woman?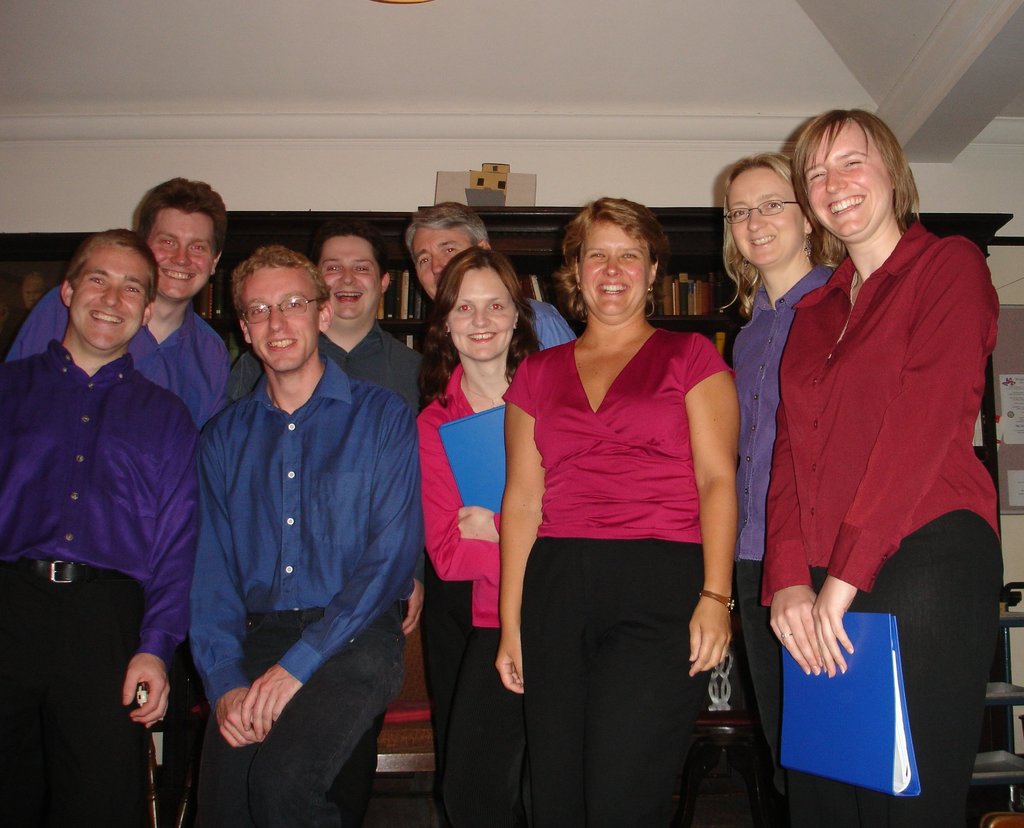
417/240/554/816
